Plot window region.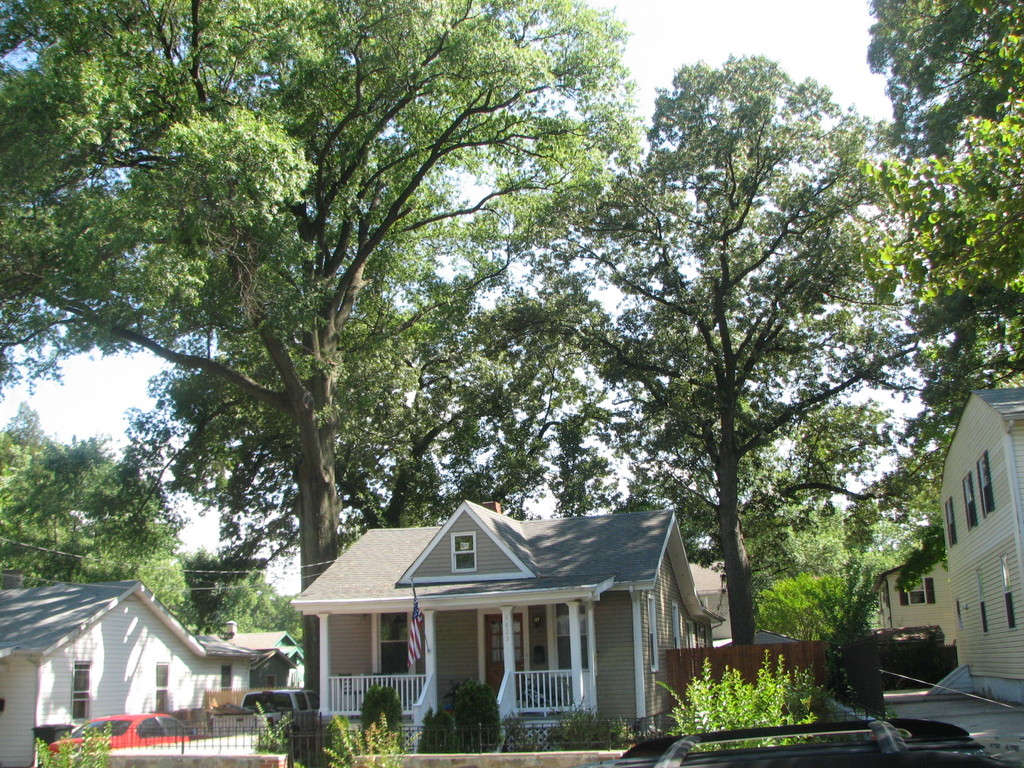
Plotted at (left=943, top=496, right=956, bottom=554).
